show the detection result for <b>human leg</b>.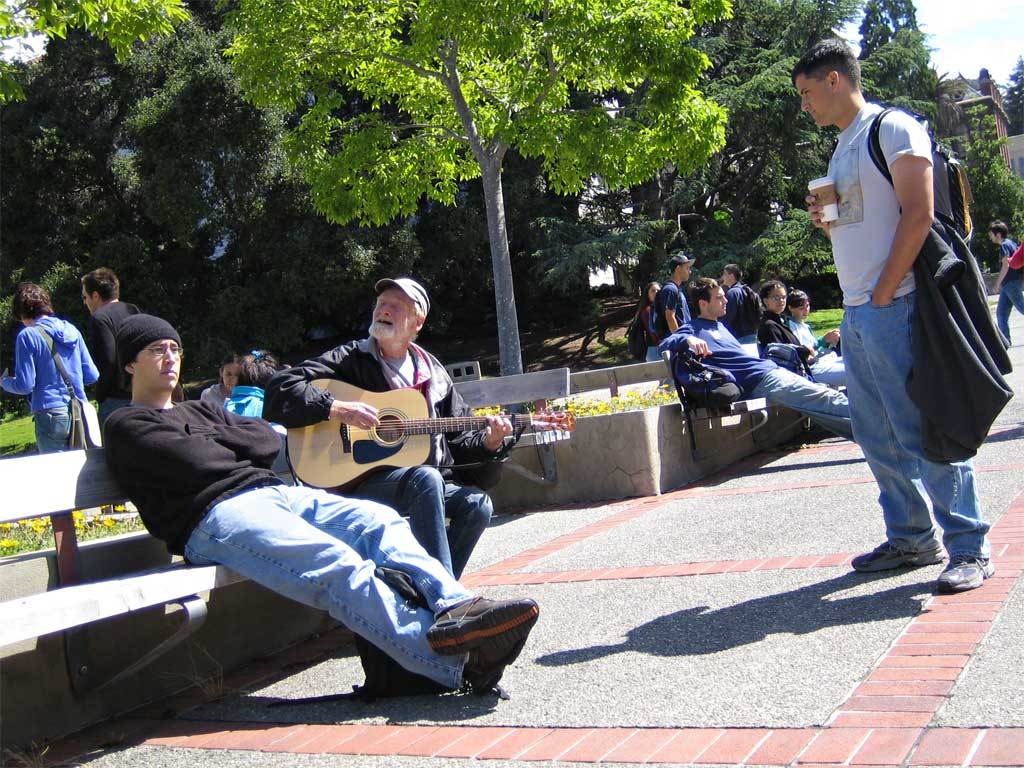
[843,309,942,563].
